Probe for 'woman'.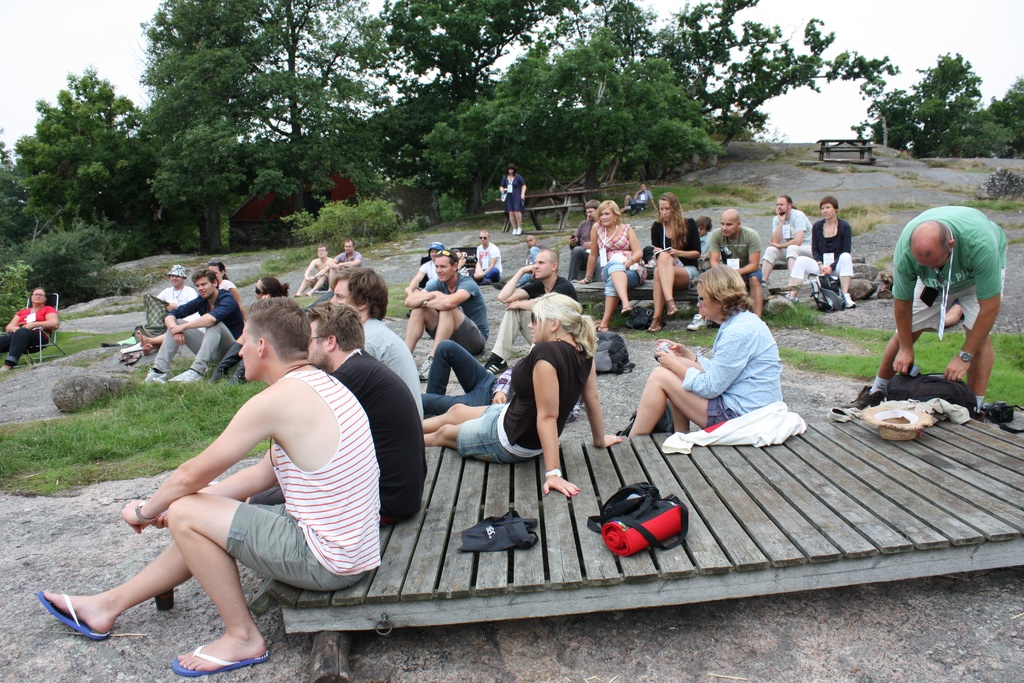
Probe result: bbox=(206, 276, 287, 387).
